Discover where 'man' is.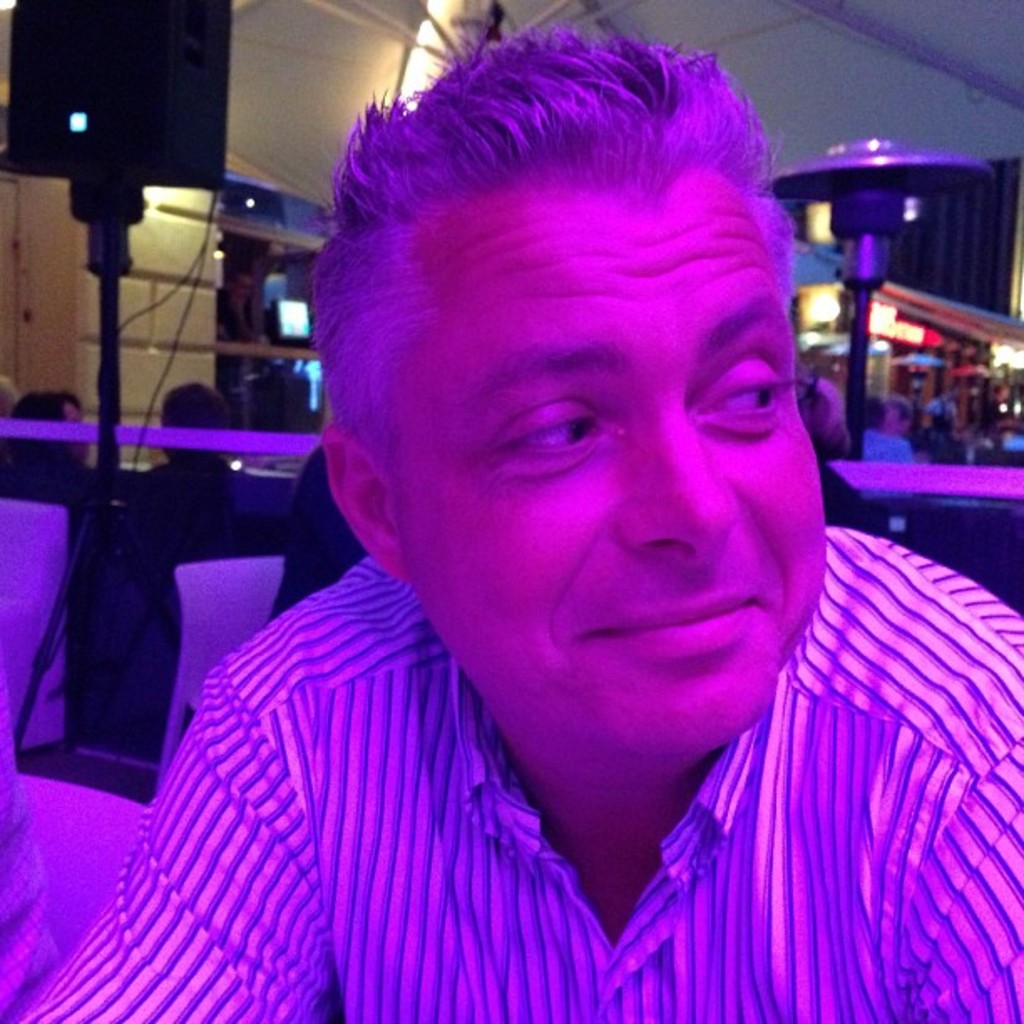
Discovered at (x1=117, y1=381, x2=254, y2=495).
